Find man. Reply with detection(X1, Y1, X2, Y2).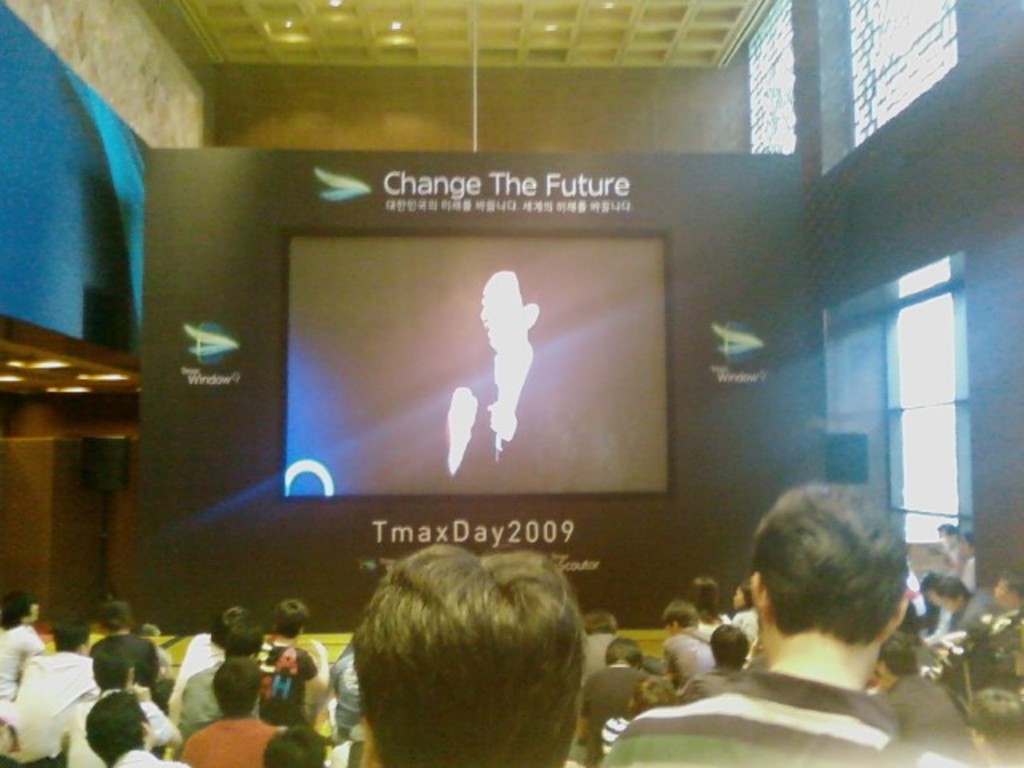
detection(690, 571, 734, 634).
